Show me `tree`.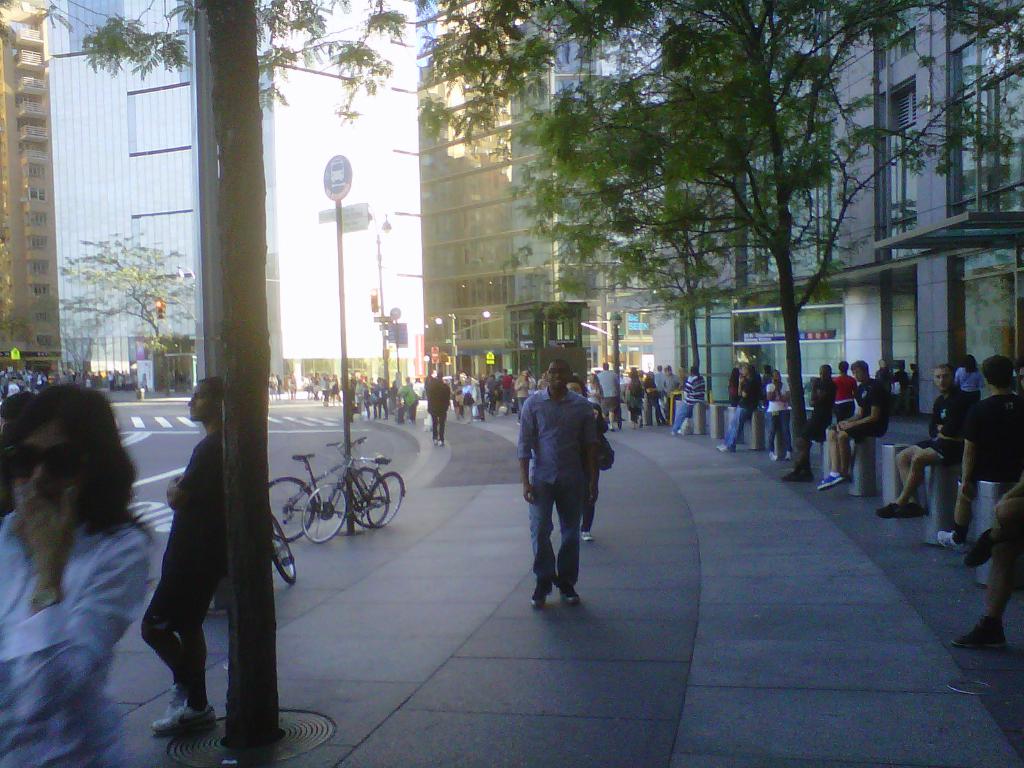
`tree` is here: 59,228,191,369.
